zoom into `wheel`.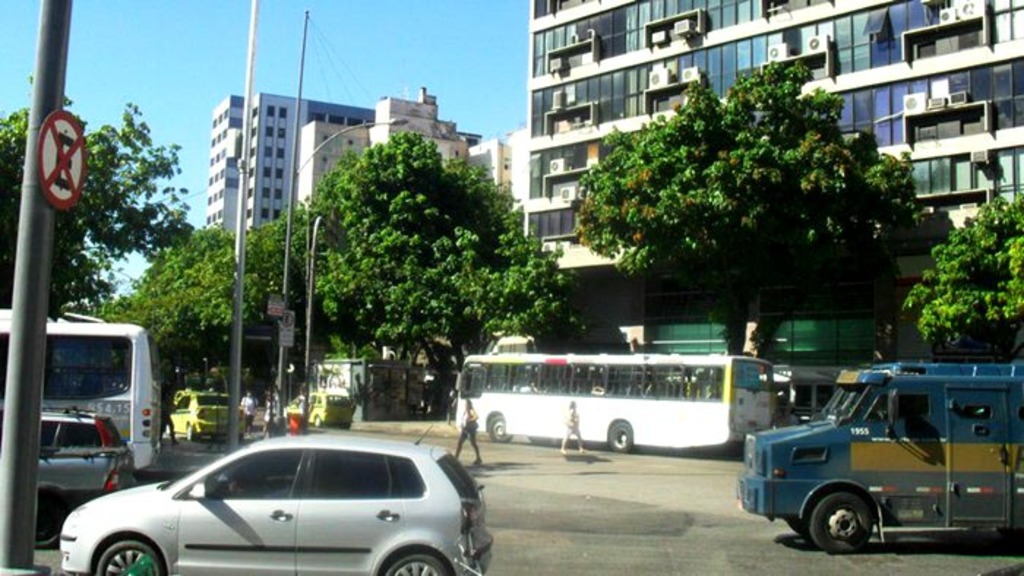
Zoom target: l=818, t=494, r=895, b=548.
